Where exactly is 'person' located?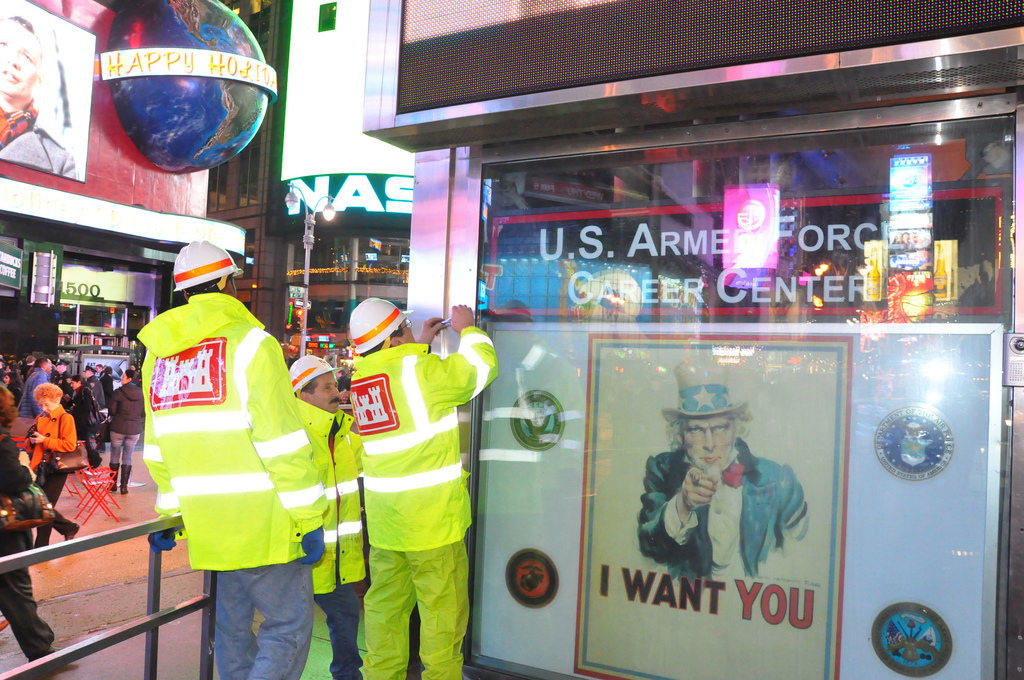
Its bounding box is box=[140, 239, 329, 679].
